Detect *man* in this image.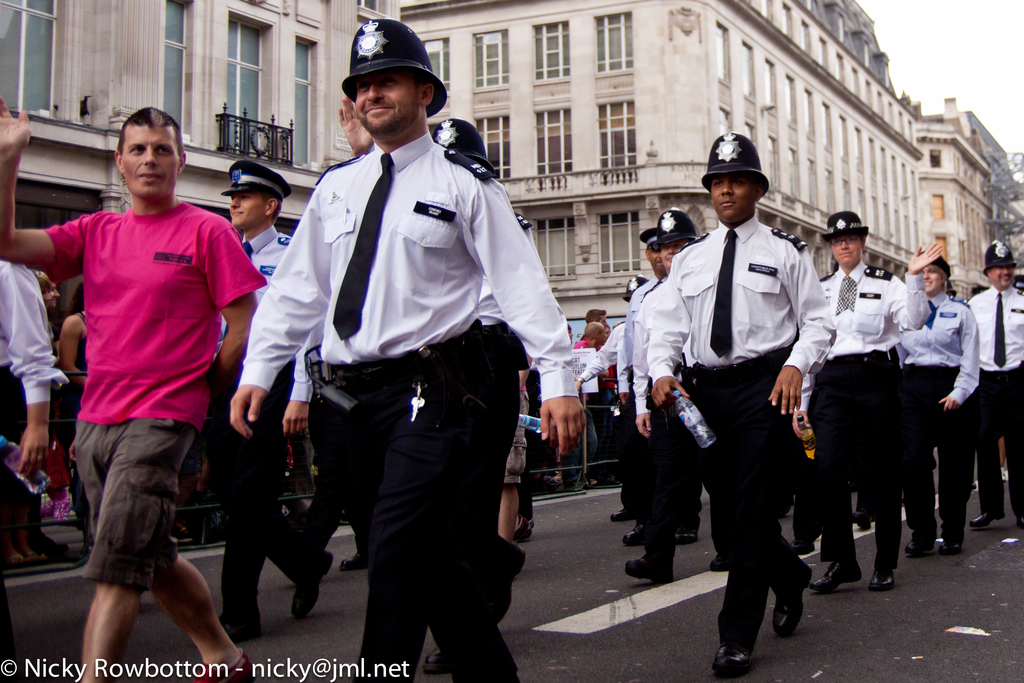
Detection: {"left": 584, "top": 318, "right": 607, "bottom": 341}.
